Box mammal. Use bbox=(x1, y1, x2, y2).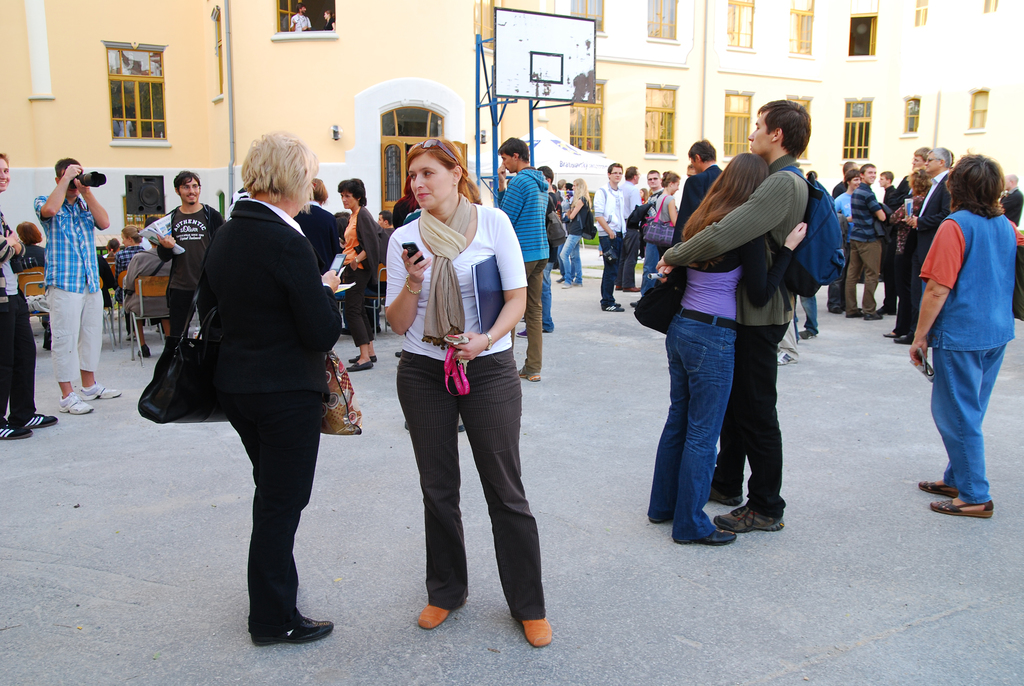
bbox=(530, 164, 552, 297).
